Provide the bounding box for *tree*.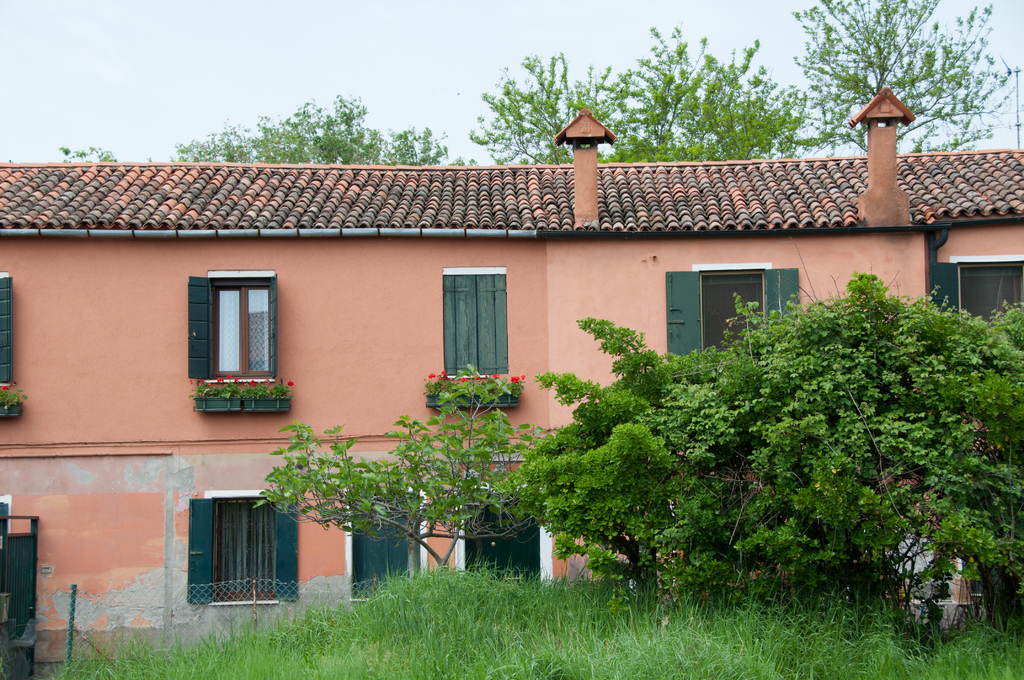
BBox(470, 22, 813, 161).
